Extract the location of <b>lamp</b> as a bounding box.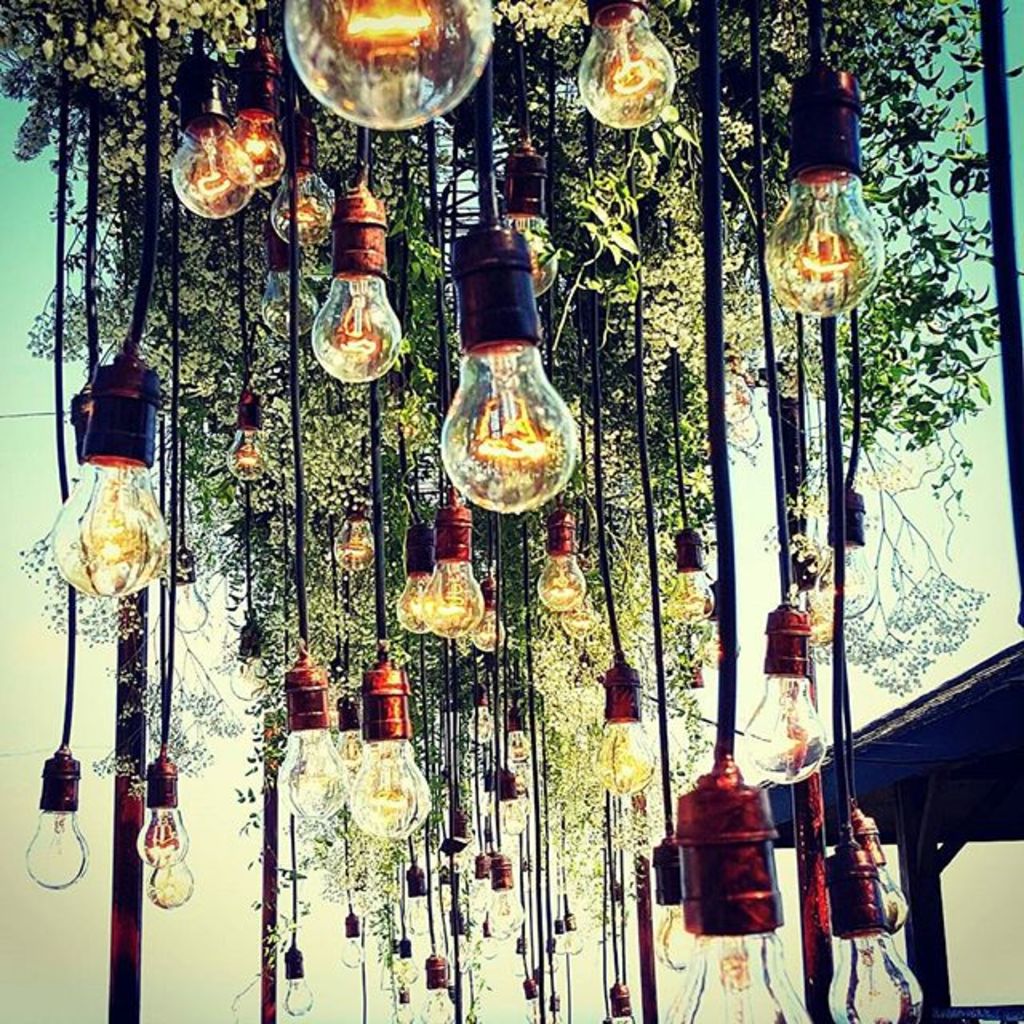
[406, 835, 422, 931].
